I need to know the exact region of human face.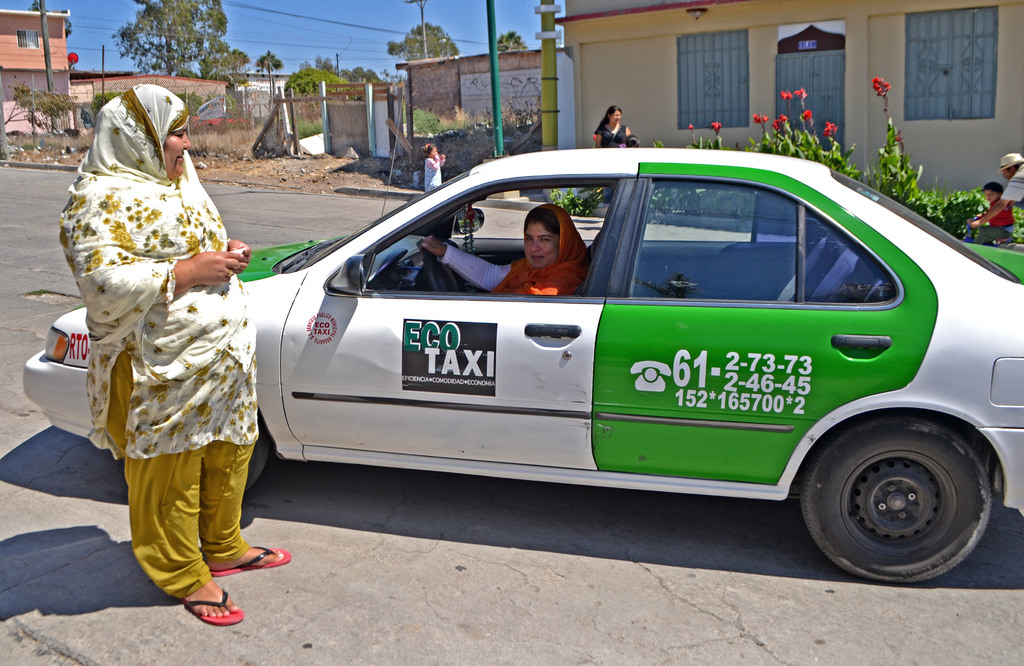
Region: left=984, top=191, right=998, bottom=204.
